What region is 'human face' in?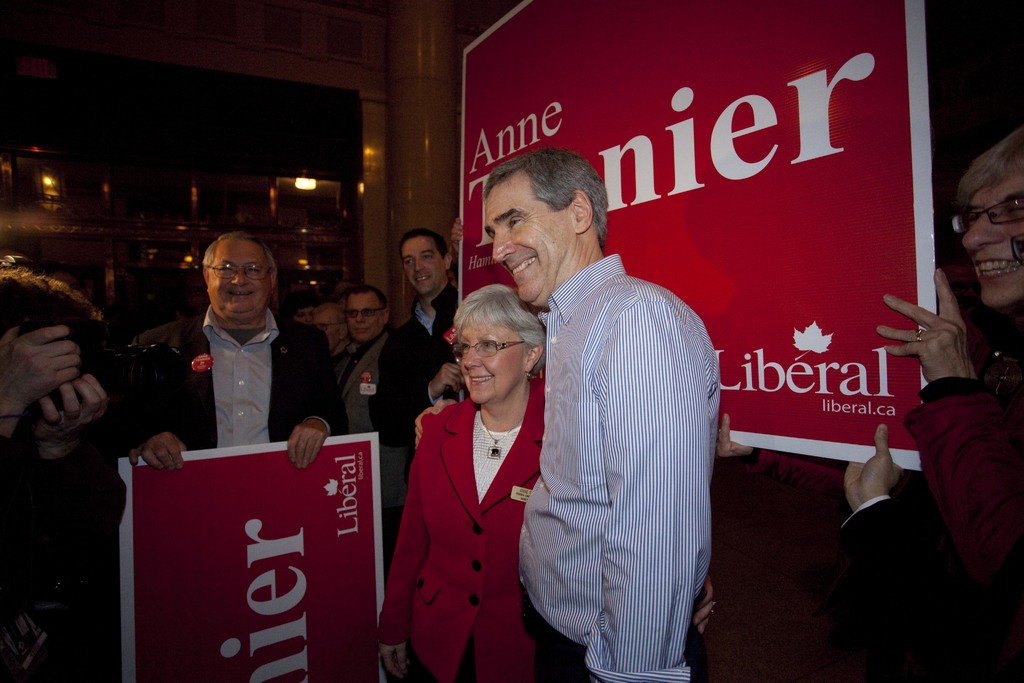
bbox=(212, 236, 268, 317).
